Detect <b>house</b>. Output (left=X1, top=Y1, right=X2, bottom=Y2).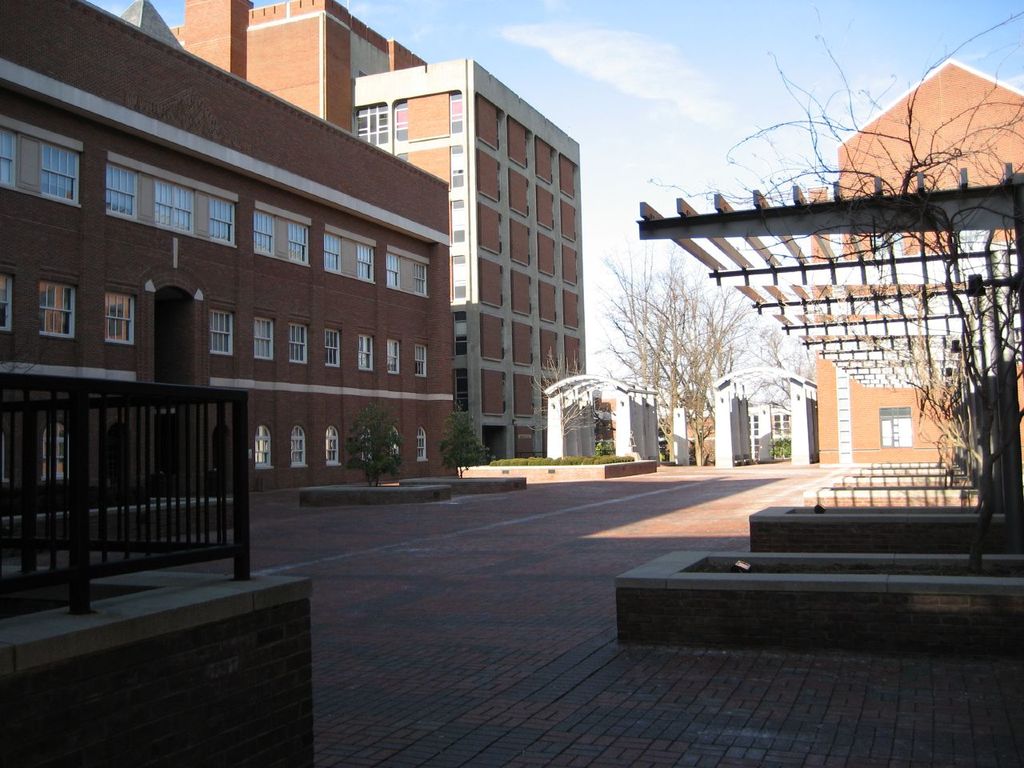
(left=121, top=0, right=594, bottom=462).
